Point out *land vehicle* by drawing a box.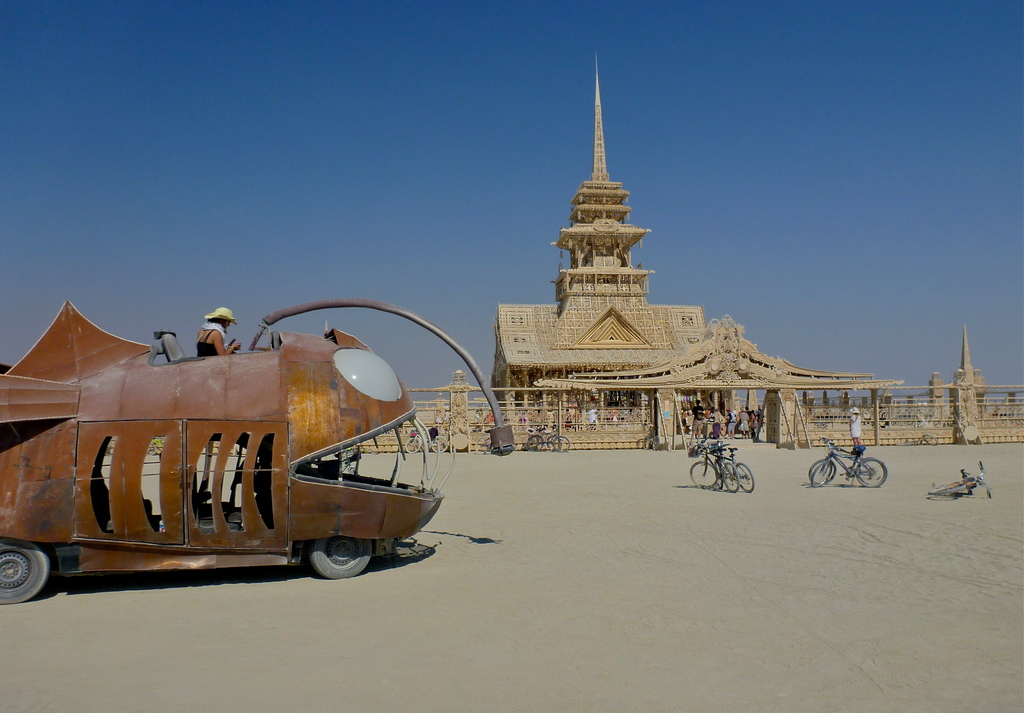
box=[811, 439, 887, 486].
